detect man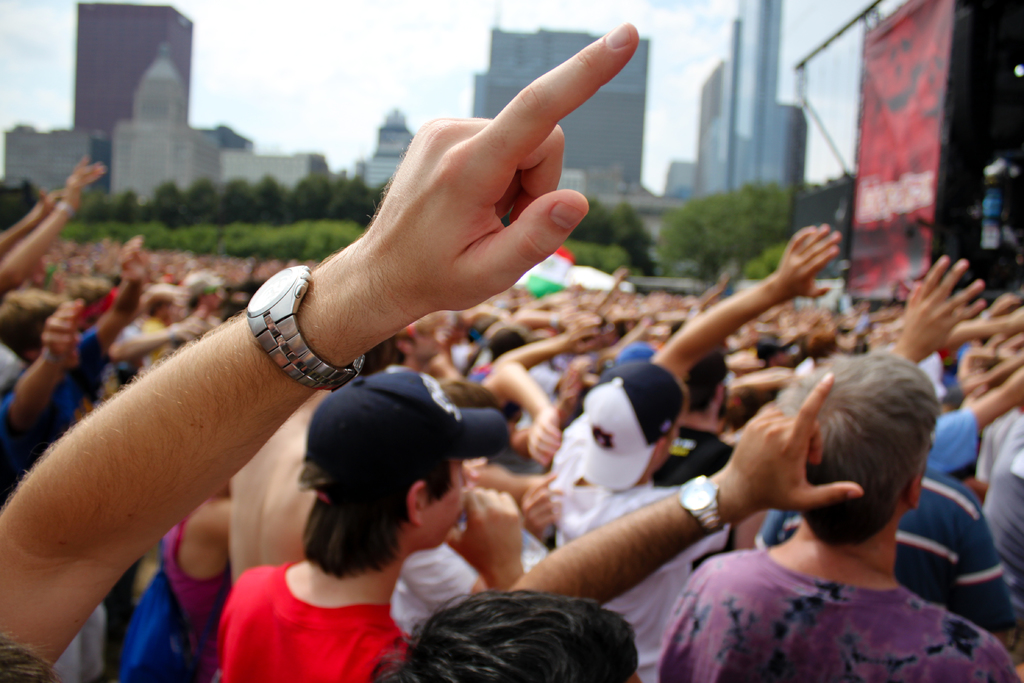
<region>177, 267, 230, 345</region>
